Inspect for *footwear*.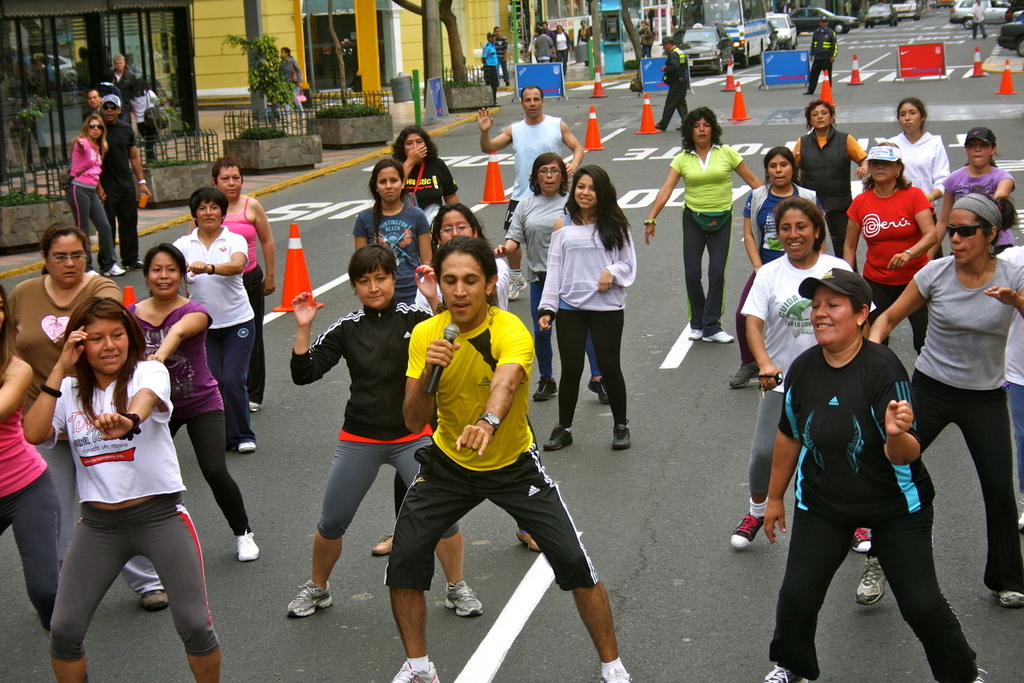
Inspection: region(802, 89, 812, 94).
